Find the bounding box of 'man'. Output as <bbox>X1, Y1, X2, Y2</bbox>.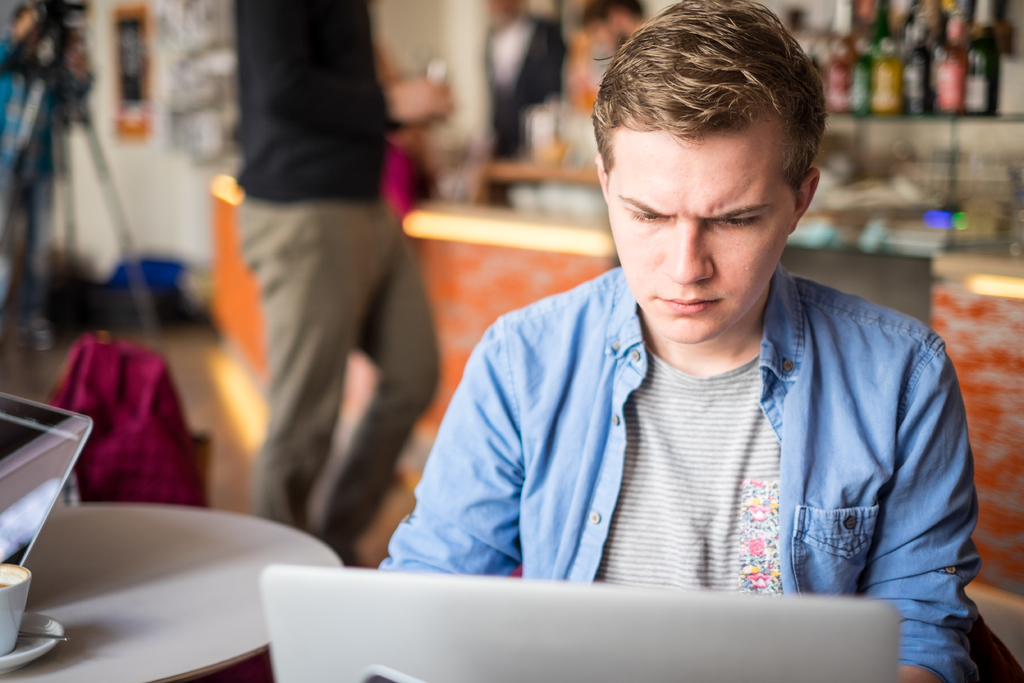
<bbox>0, 0, 95, 355</bbox>.
